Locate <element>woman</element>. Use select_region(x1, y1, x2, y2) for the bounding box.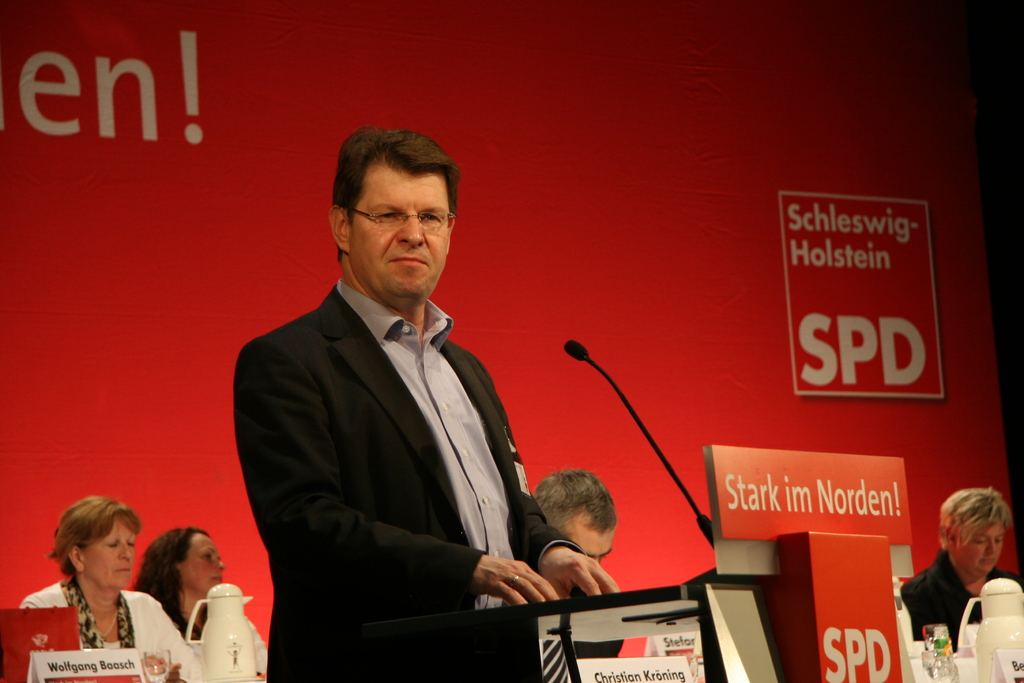
select_region(23, 497, 169, 675).
